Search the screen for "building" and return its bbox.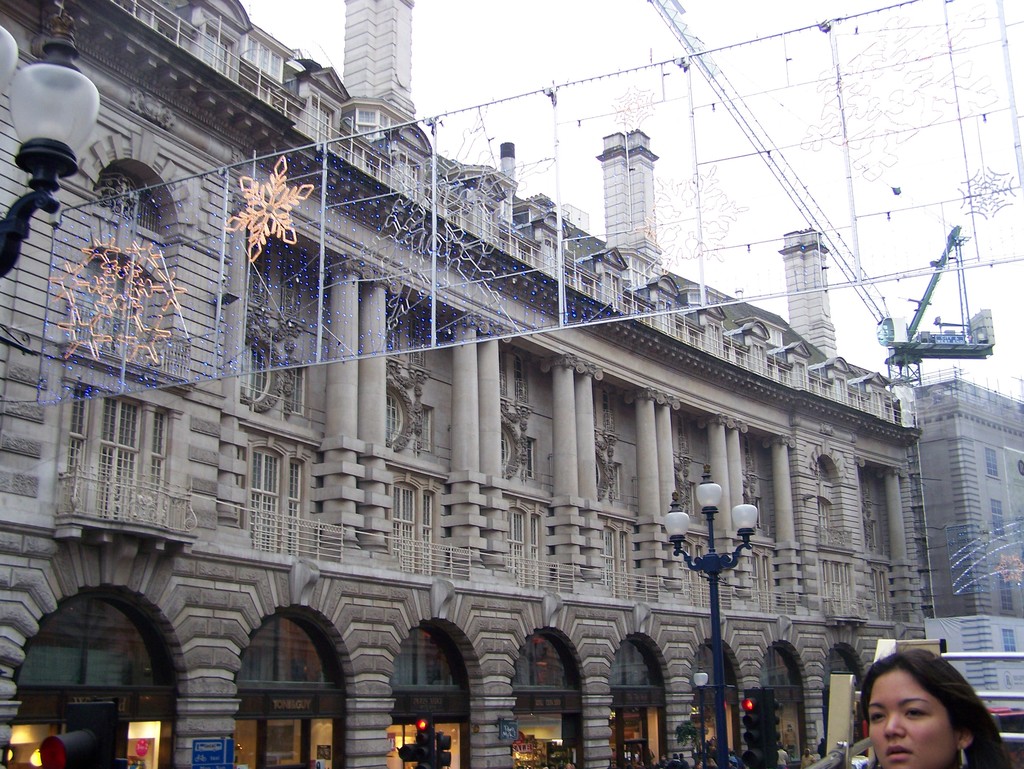
Found: x1=908, y1=367, x2=1023, y2=753.
